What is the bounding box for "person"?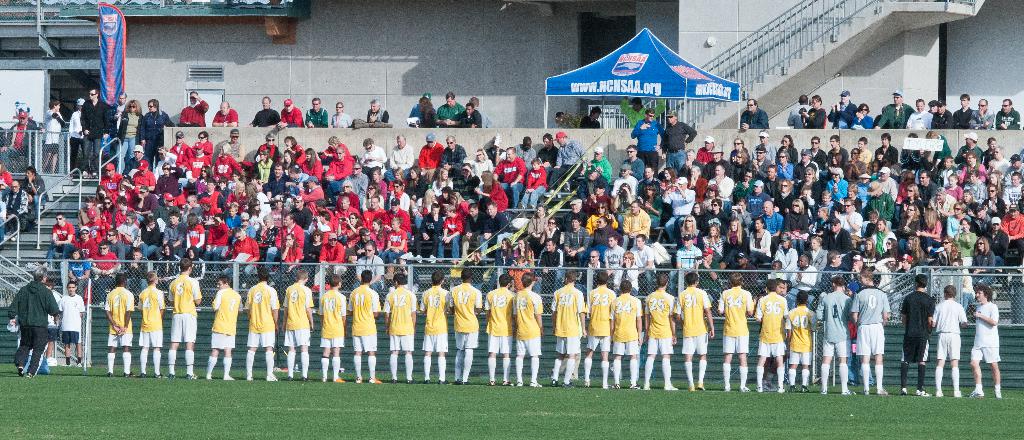
Rect(660, 169, 680, 190).
